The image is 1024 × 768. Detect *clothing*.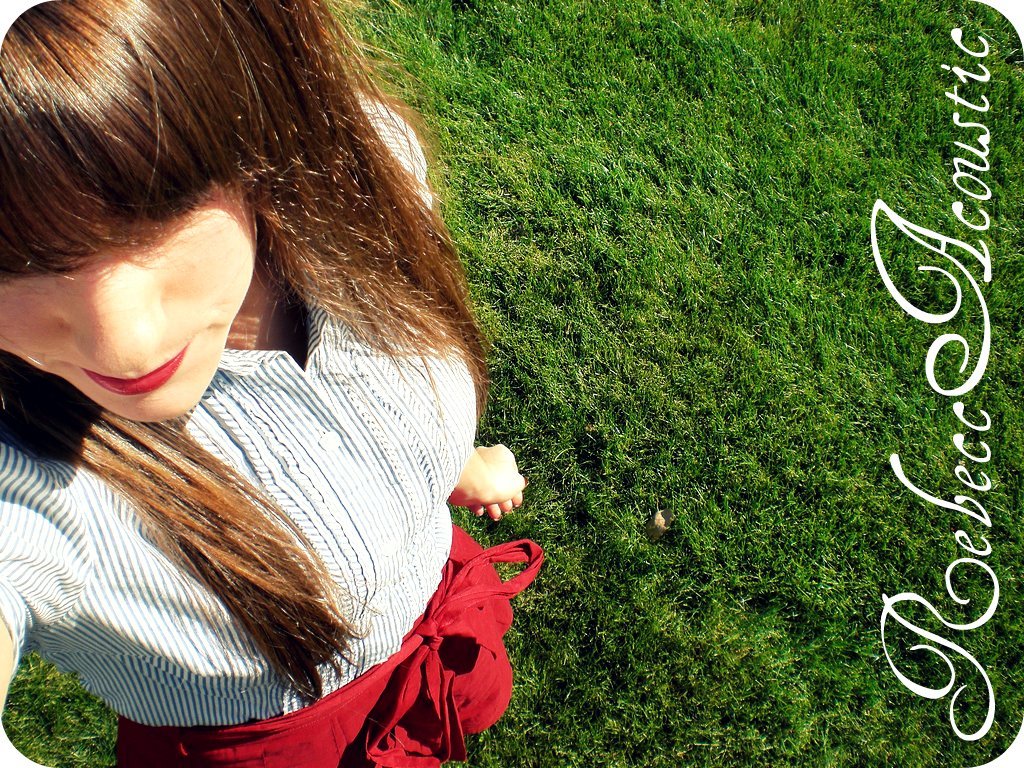
Detection: bbox=[0, 85, 547, 767].
